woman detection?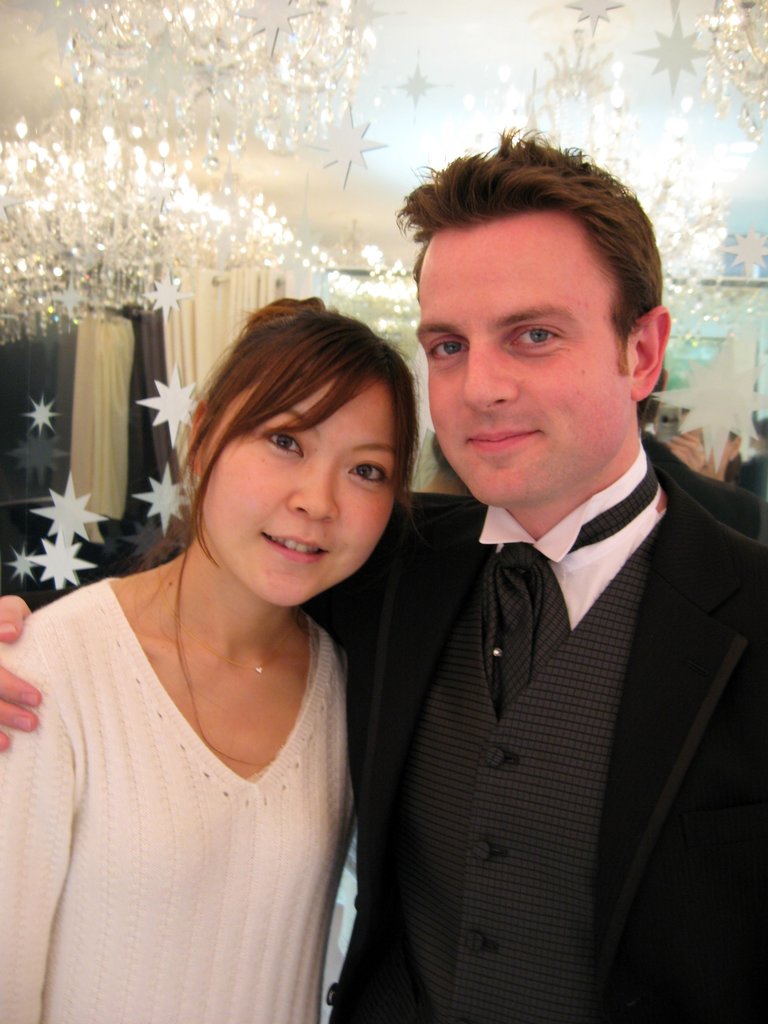
rect(0, 307, 444, 1023)
